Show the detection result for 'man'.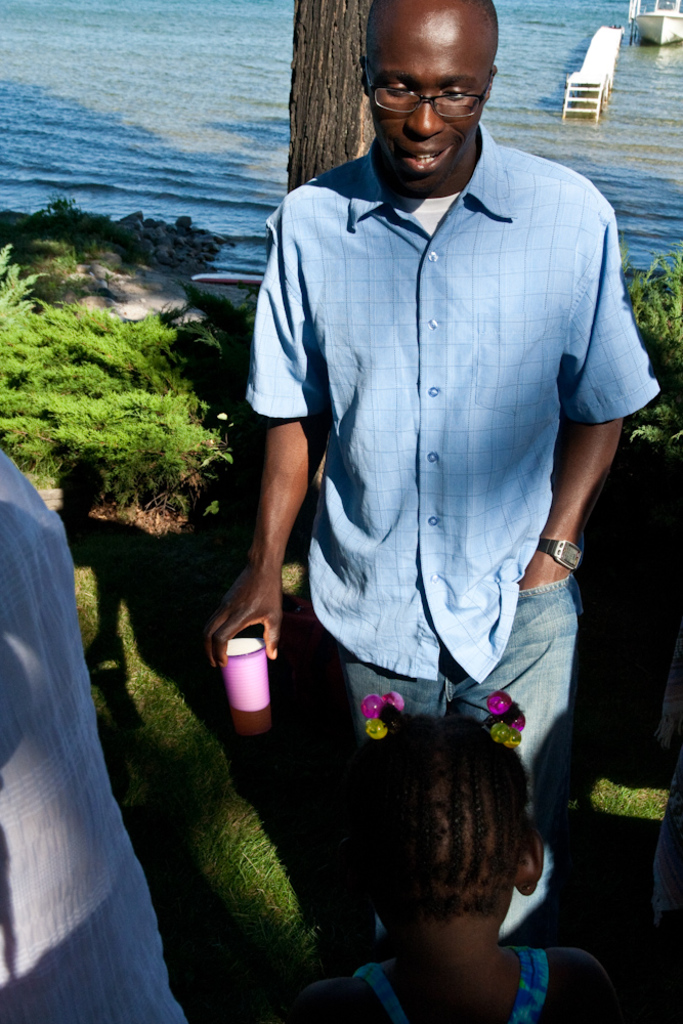
246/0/633/666.
